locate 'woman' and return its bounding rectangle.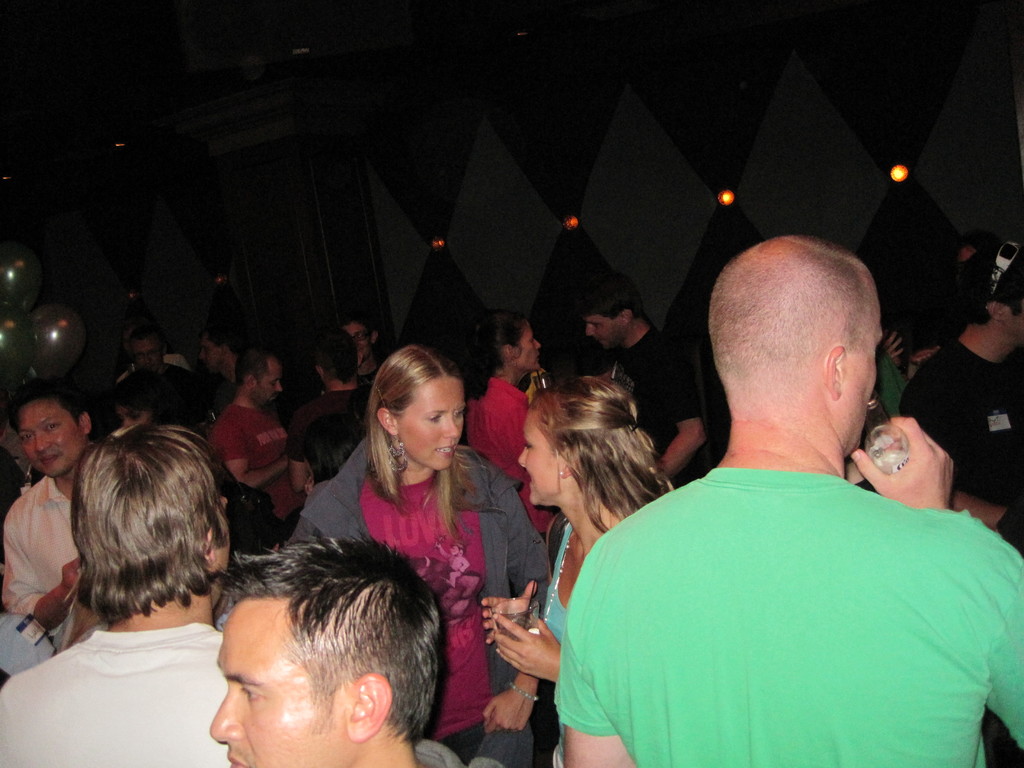
detection(477, 373, 675, 767).
